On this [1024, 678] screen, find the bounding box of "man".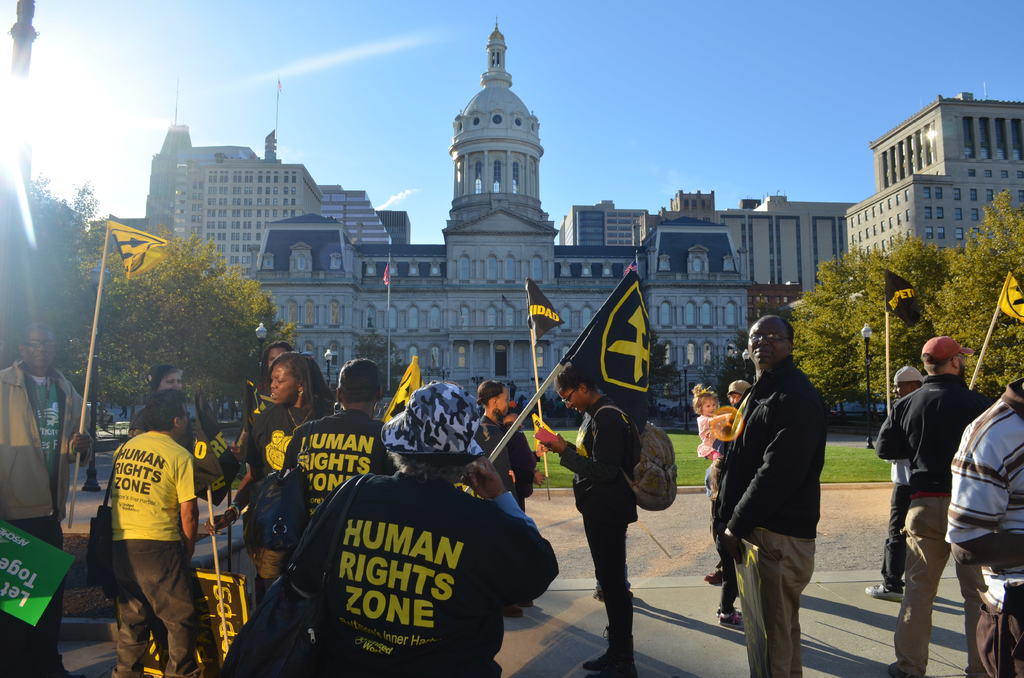
Bounding box: <bbox>860, 366, 939, 606</bbox>.
